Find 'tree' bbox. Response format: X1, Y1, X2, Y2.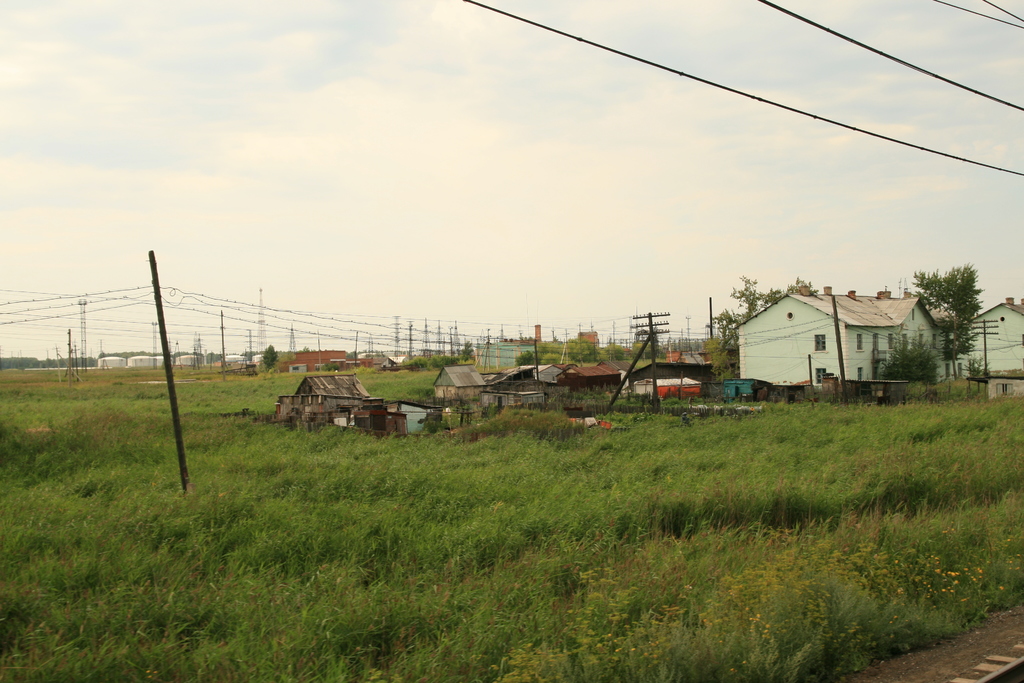
911, 261, 985, 378.
